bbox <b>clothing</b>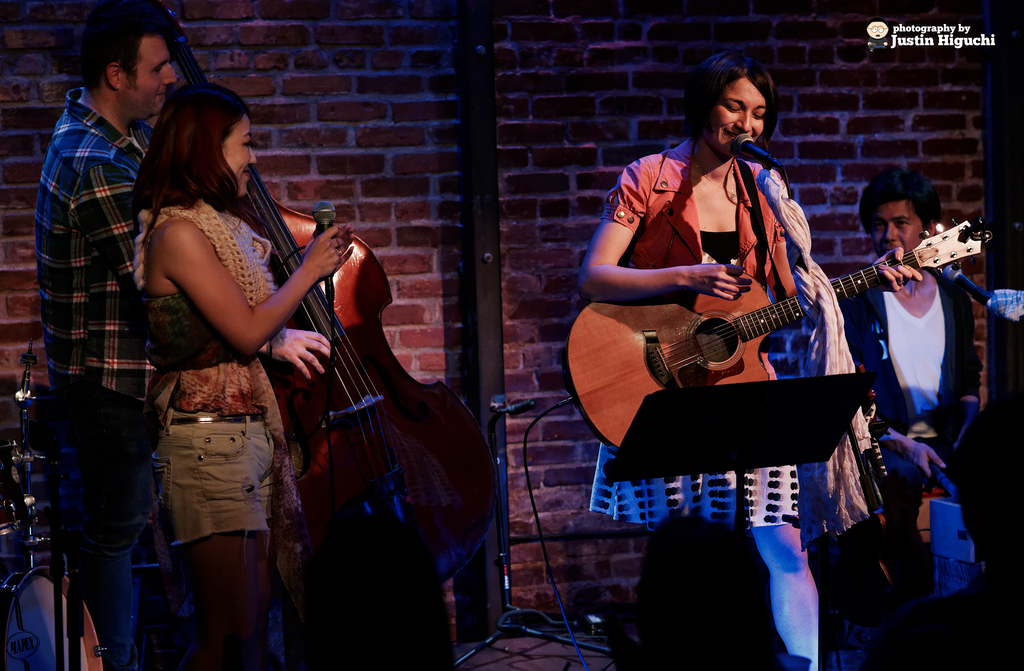
131:185:304:567
